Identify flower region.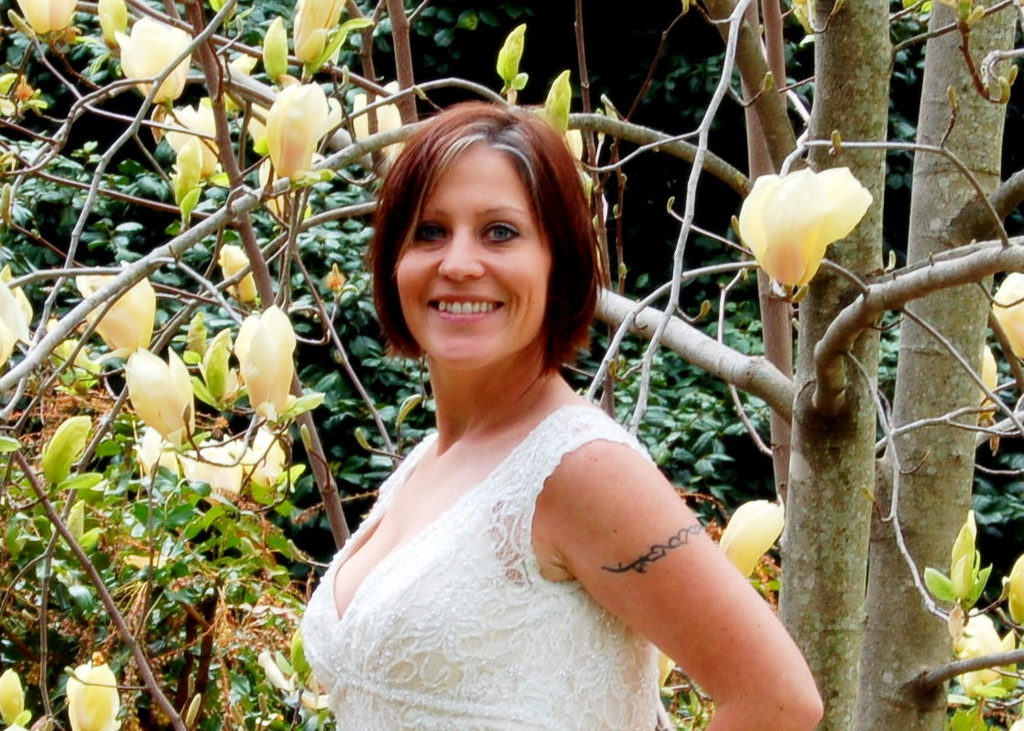
Region: 739/152/877/301.
